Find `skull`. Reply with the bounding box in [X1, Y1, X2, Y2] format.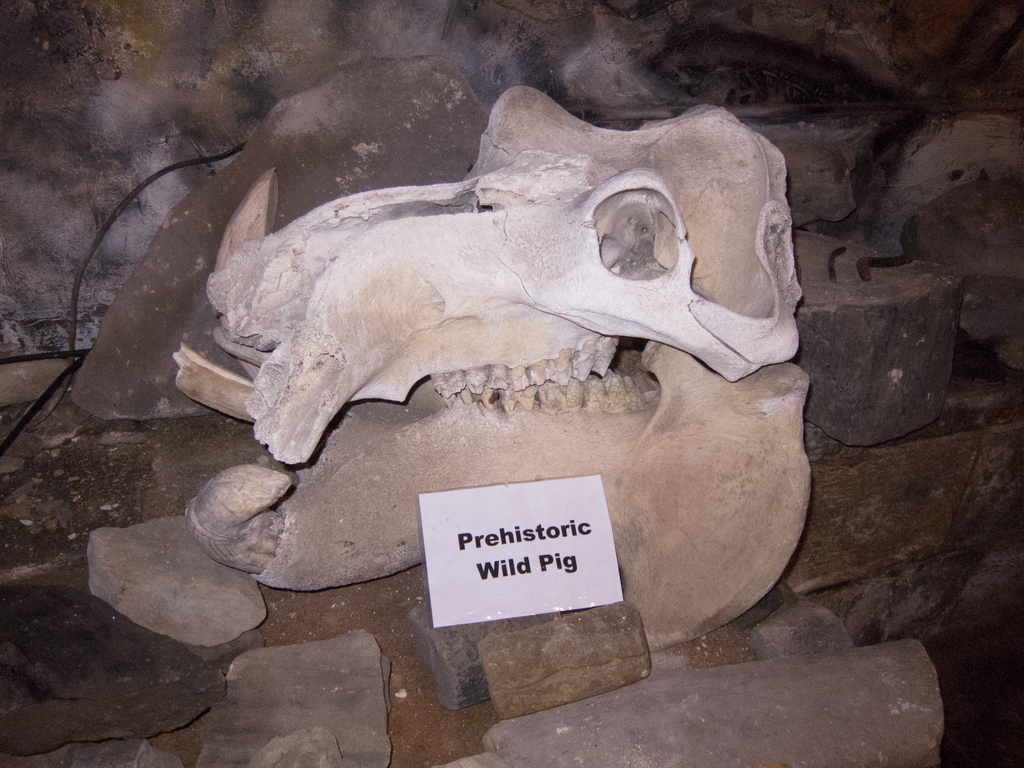
[161, 81, 824, 484].
